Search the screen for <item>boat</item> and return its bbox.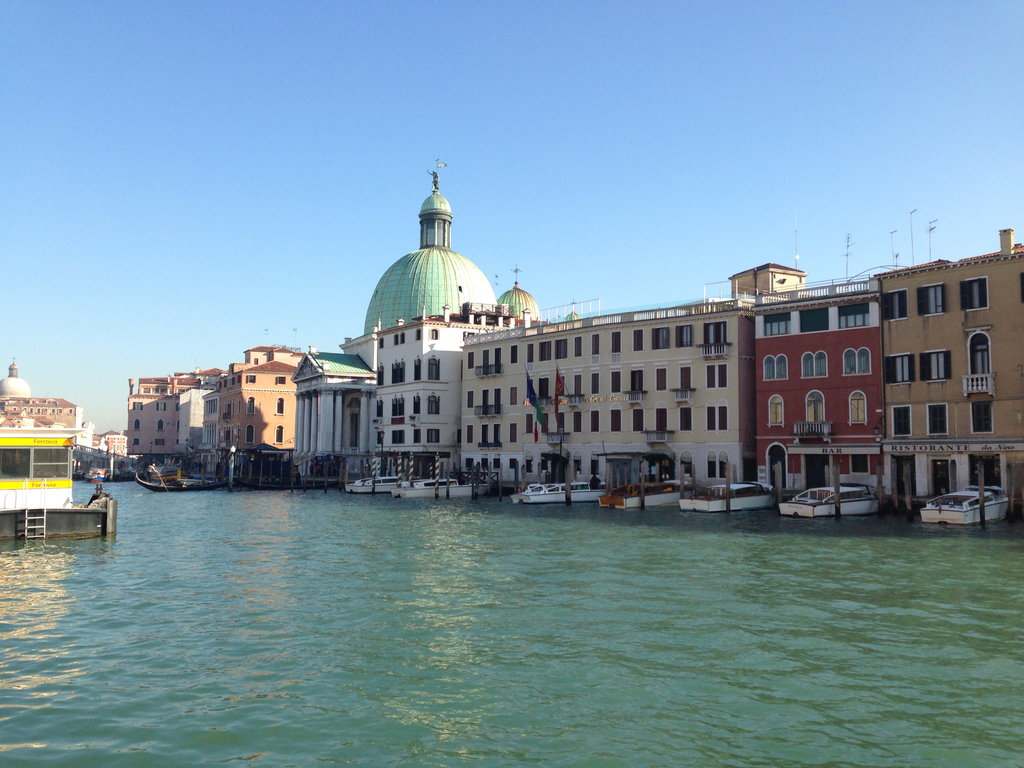
Found: [left=394, top=474, right=492, bottom=502].
